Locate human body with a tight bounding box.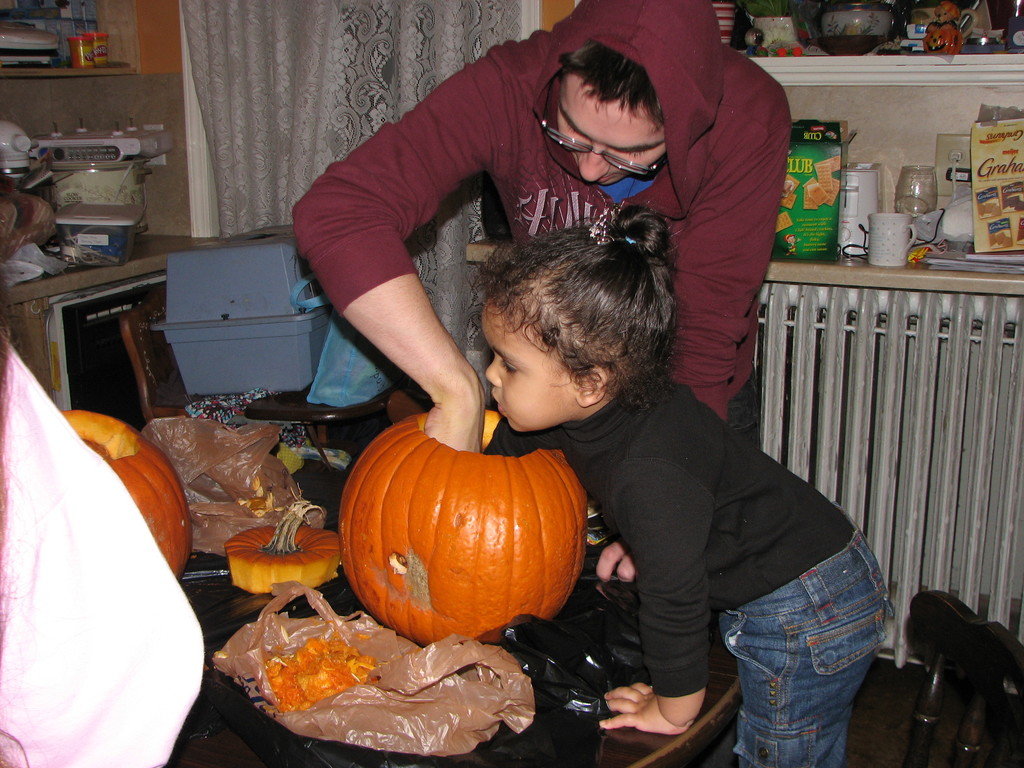
bbox=(290, 1, 796, 449).
